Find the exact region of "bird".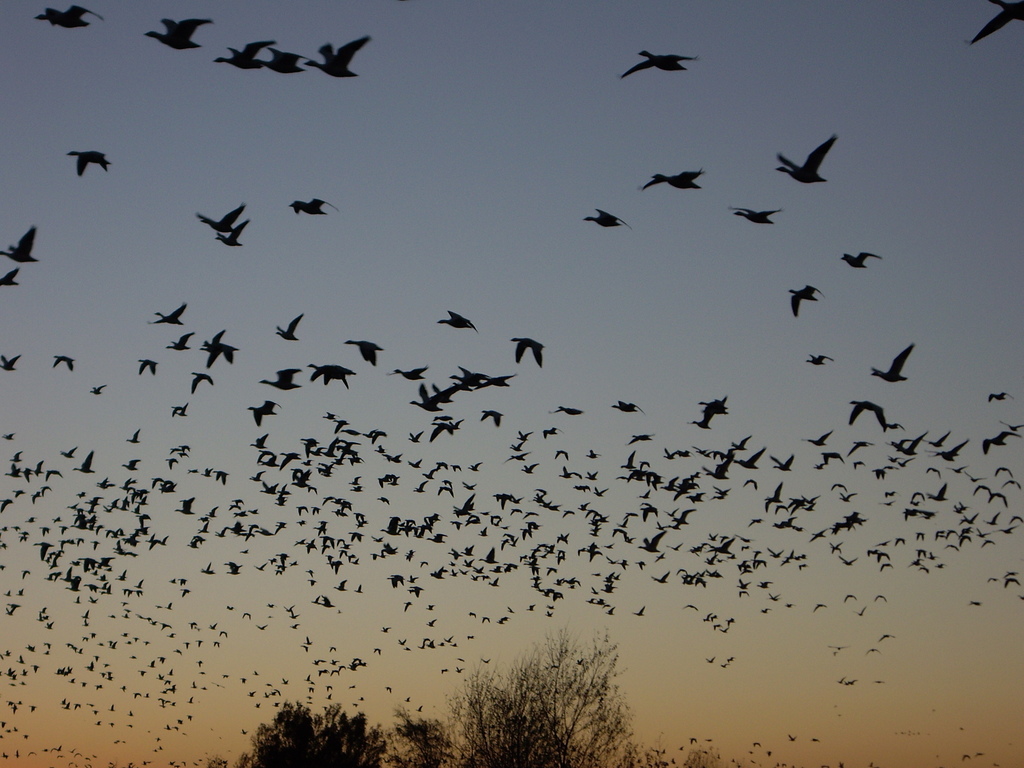
Exact region: pyautogui.locateOnScreen(303, 36, 371, 77).
